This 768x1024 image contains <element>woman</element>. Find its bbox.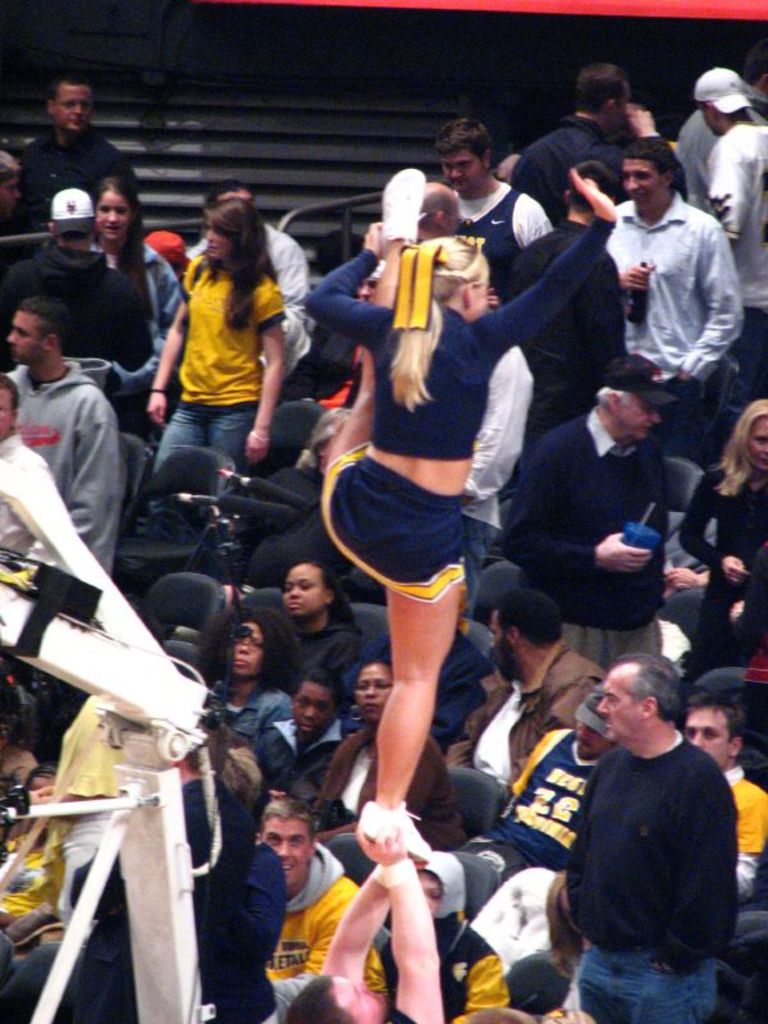
(305,168,620,858).
